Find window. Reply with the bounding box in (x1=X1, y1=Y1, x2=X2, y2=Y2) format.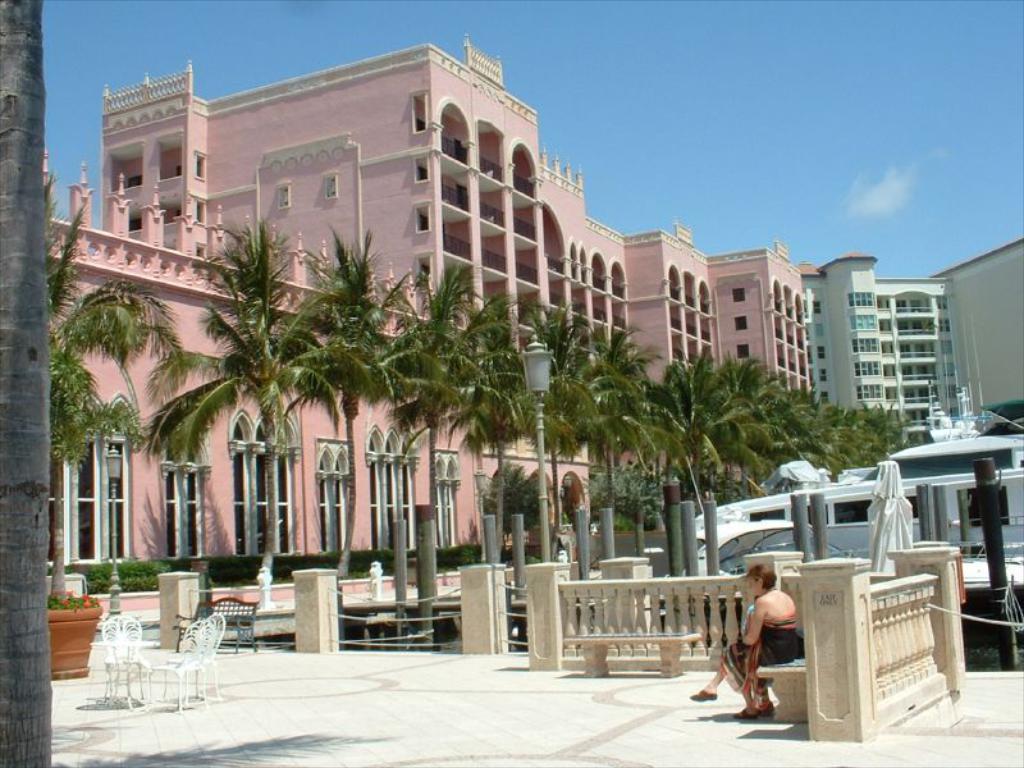
(x1=156, y1=466, x2=177, y2=561).
